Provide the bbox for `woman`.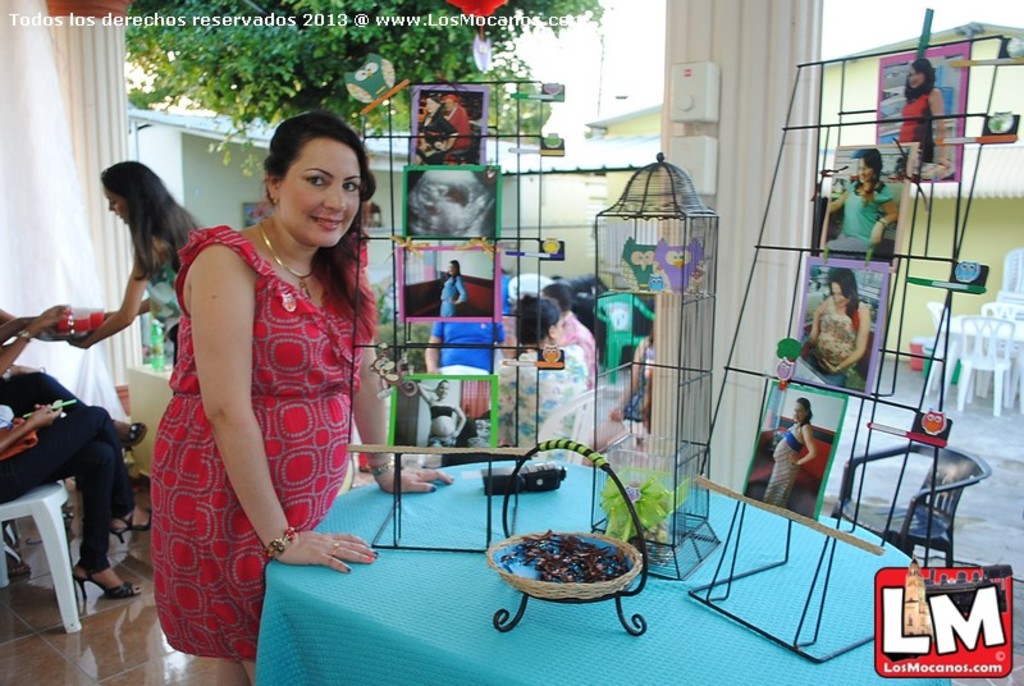
l=416, t=95, r=457, b=159.
